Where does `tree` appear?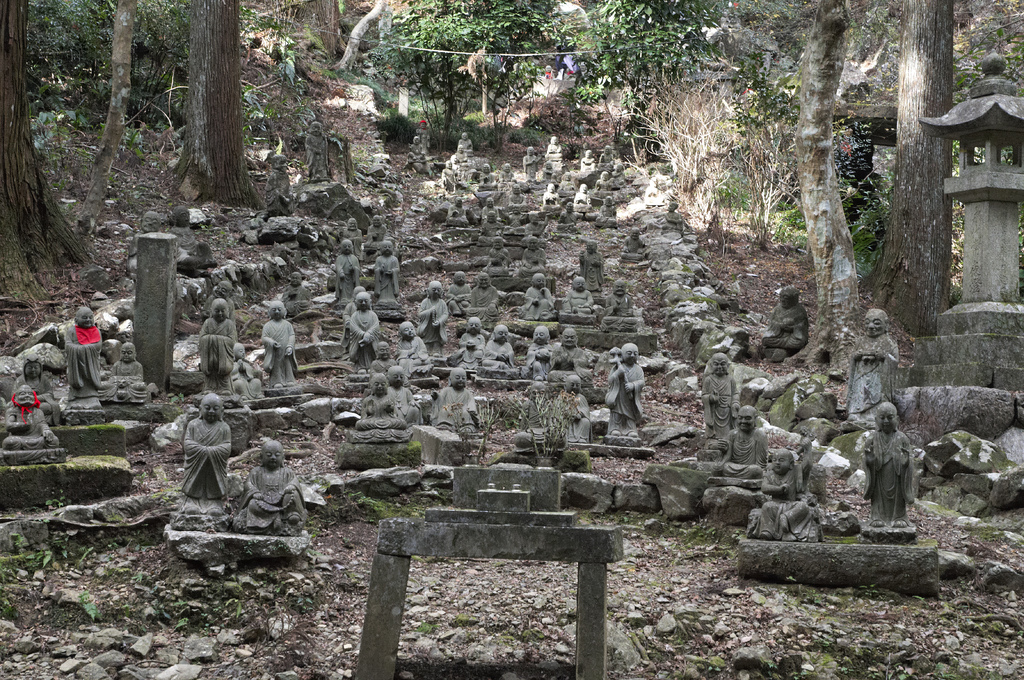
Appears at 0/0/96/304.
